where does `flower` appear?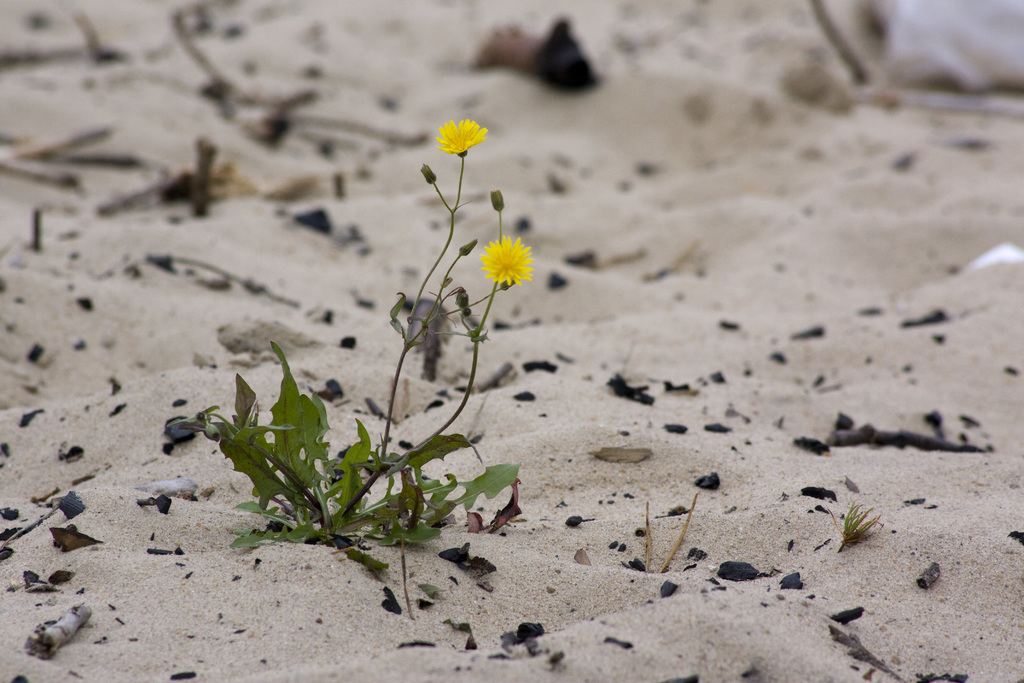
Appears at 419,163,444,184.
